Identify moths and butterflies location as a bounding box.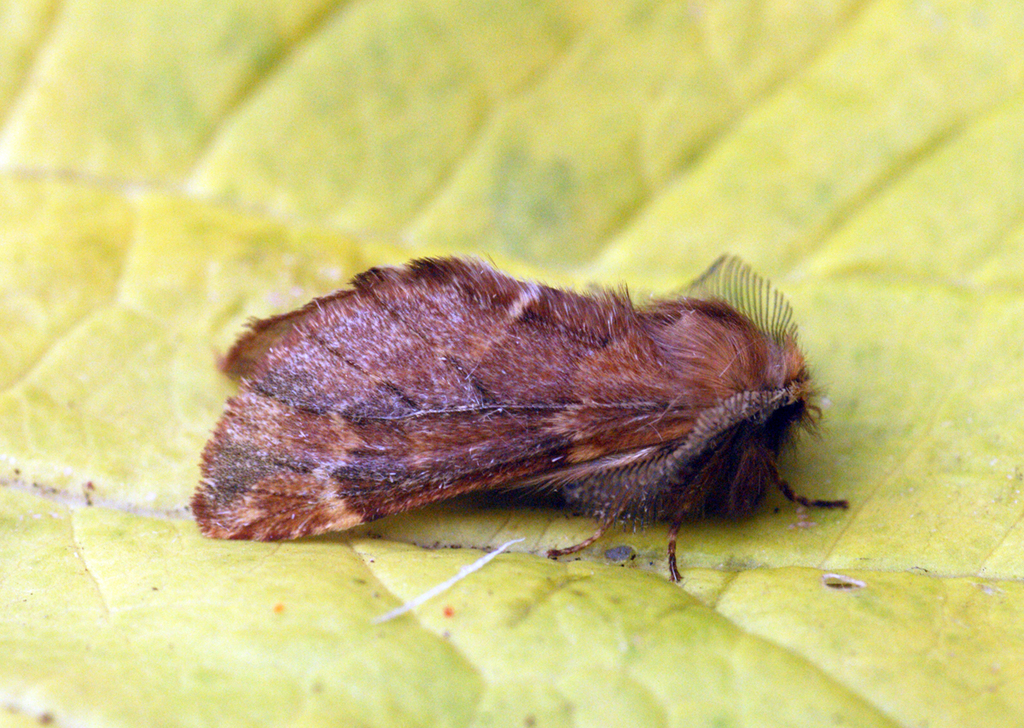
[left=187, top=245, right=860, bottom=589].
